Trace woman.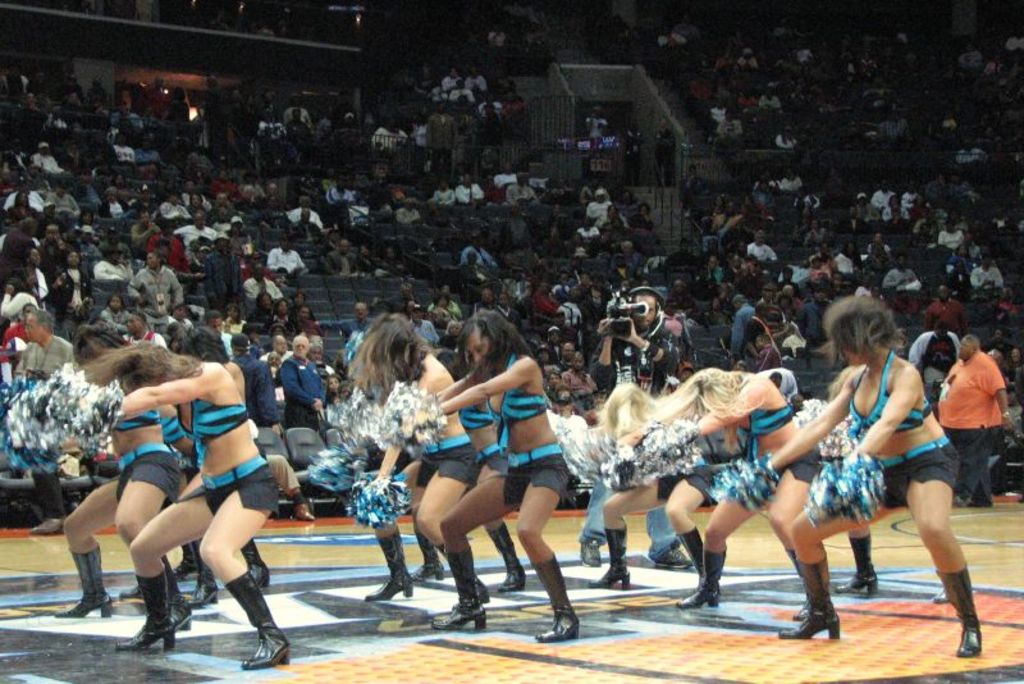
Traced to rect(666, 369, 829, 620).
